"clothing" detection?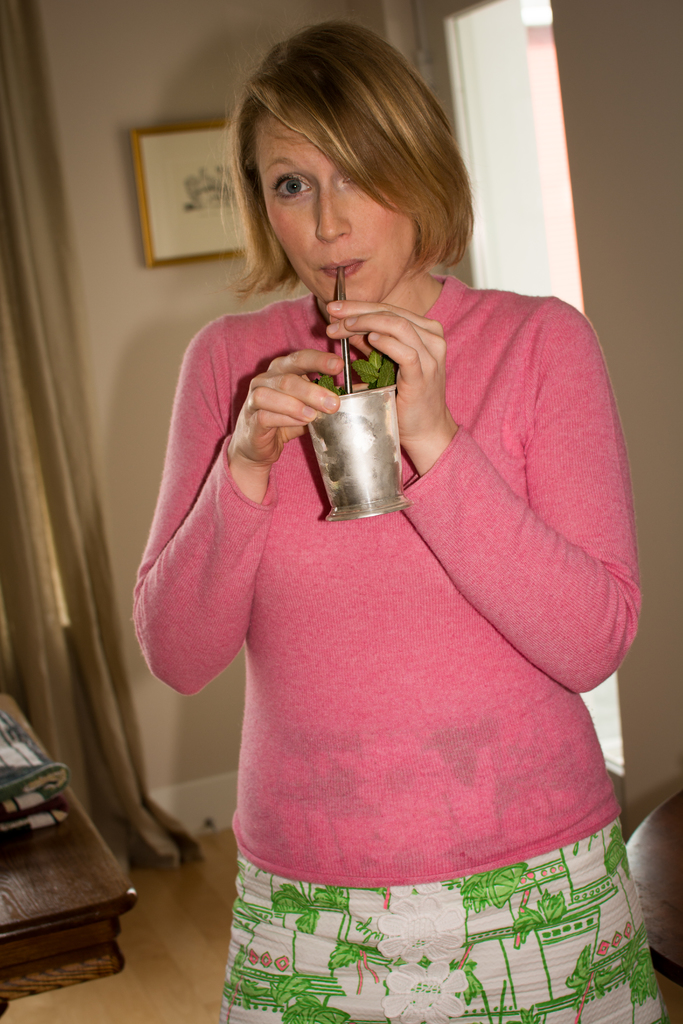
bbox(126, 271, 669, 1023)
